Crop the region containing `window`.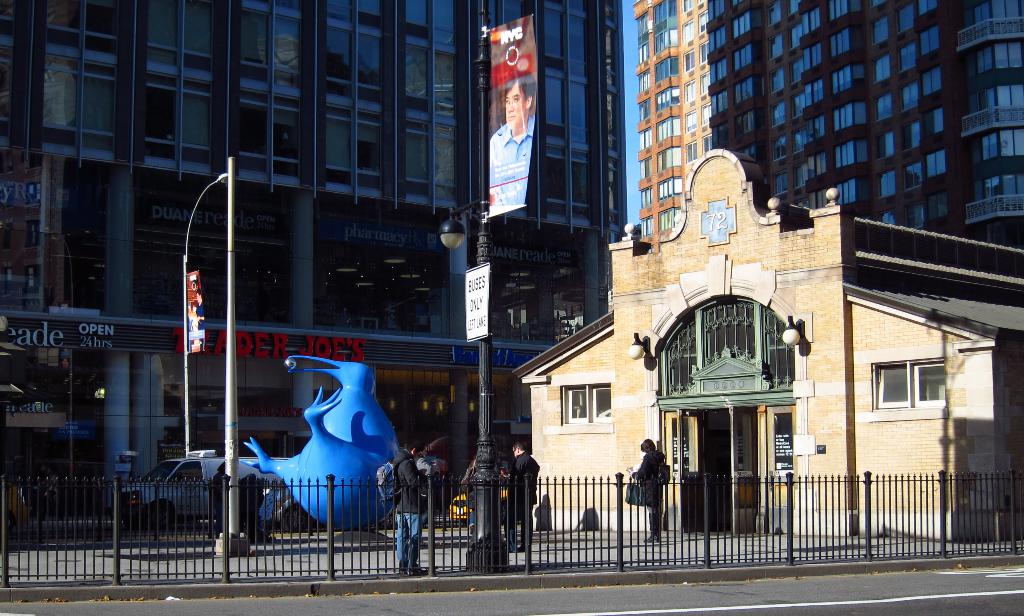
Crop region: select_region(655, 144, 684, 157).
